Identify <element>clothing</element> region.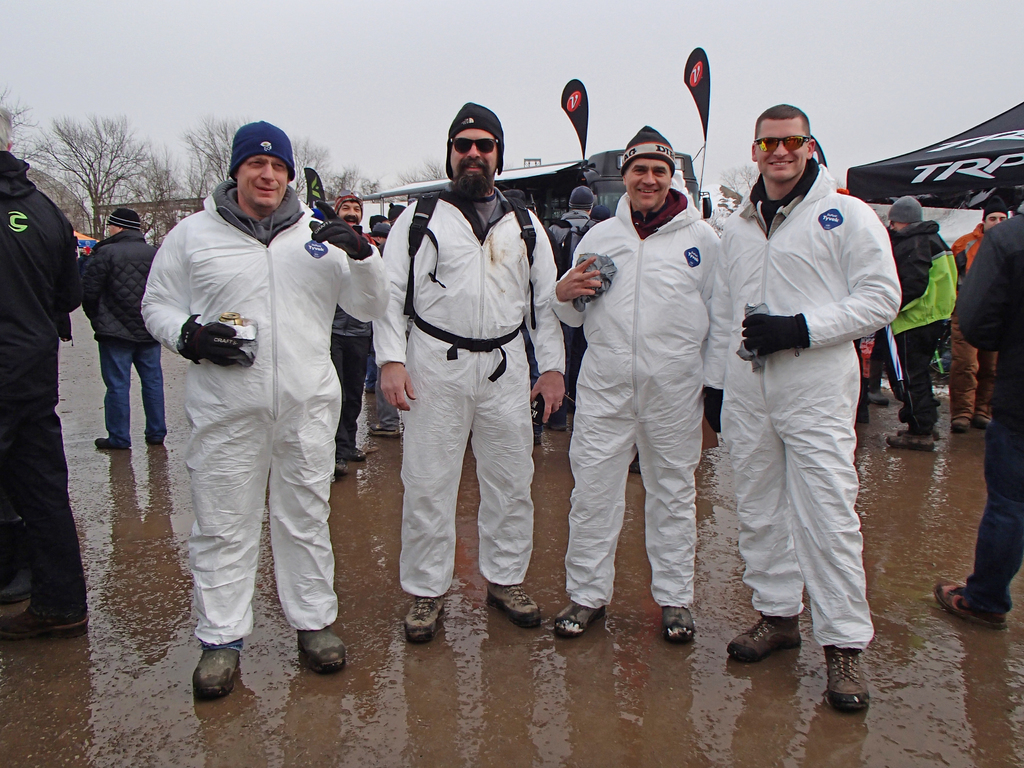
Region: [left=947, top=210, right=1023, bottom=631].
